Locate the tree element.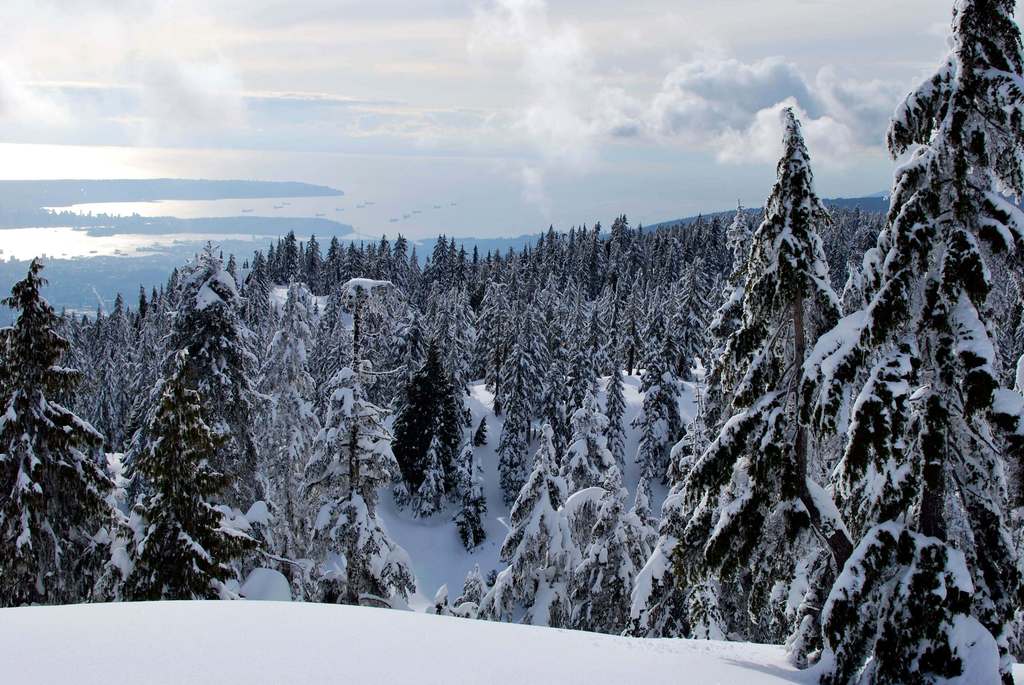
Element bbox: [90,230,262,617].
